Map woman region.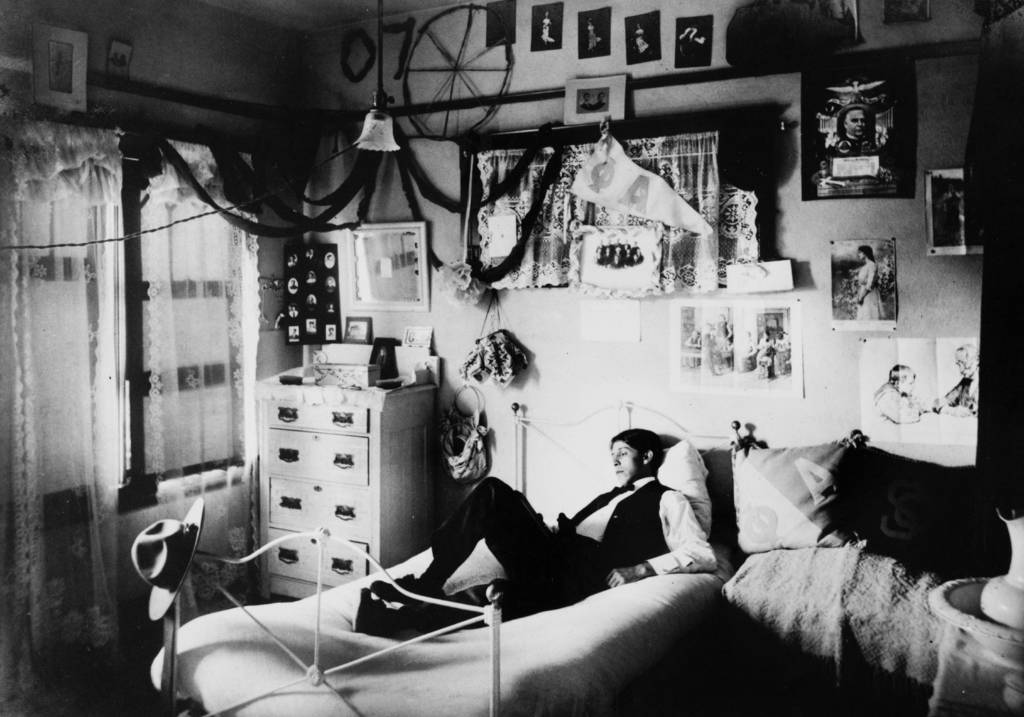
Mapped to (left=773, top=333, right=794, bottom=377).
